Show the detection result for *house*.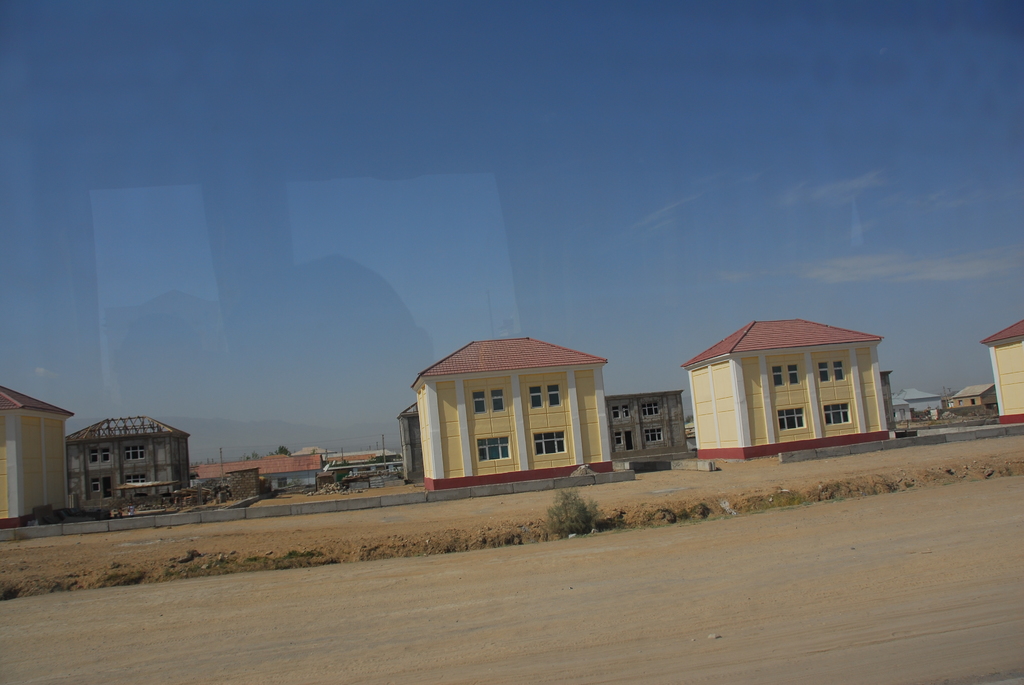
985 315 1023 428.
